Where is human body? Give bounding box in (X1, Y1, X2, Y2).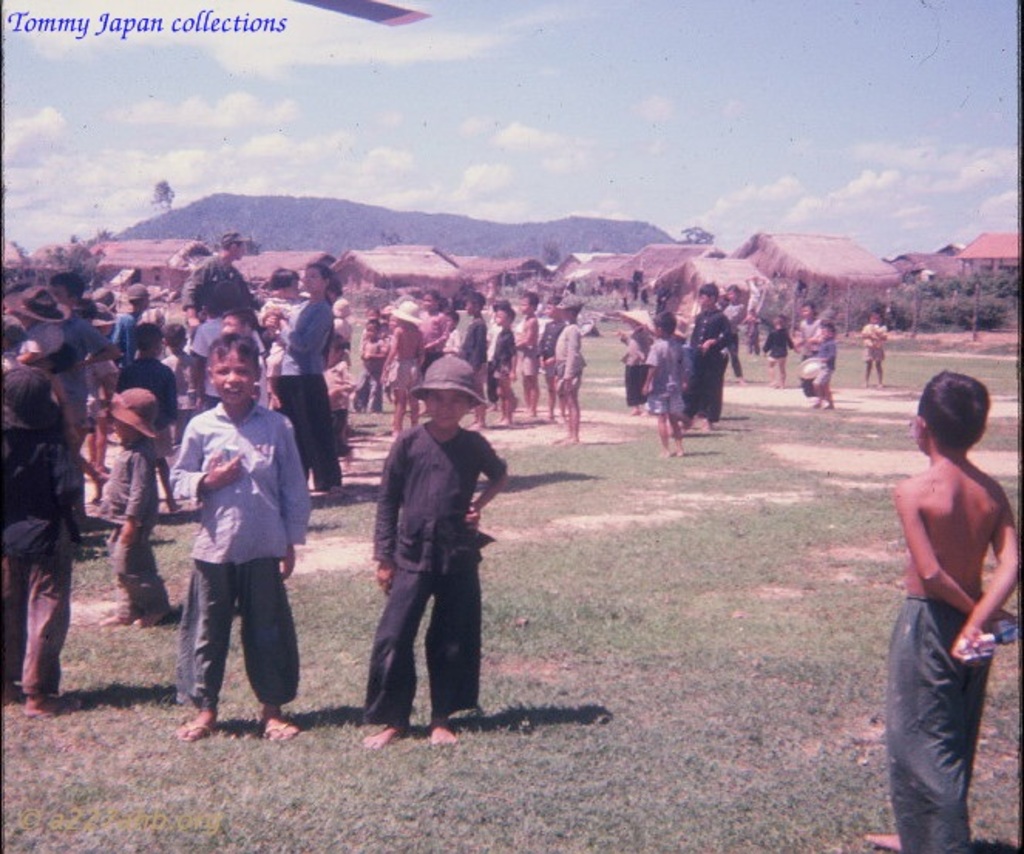
(0, 432, 79, 704).
